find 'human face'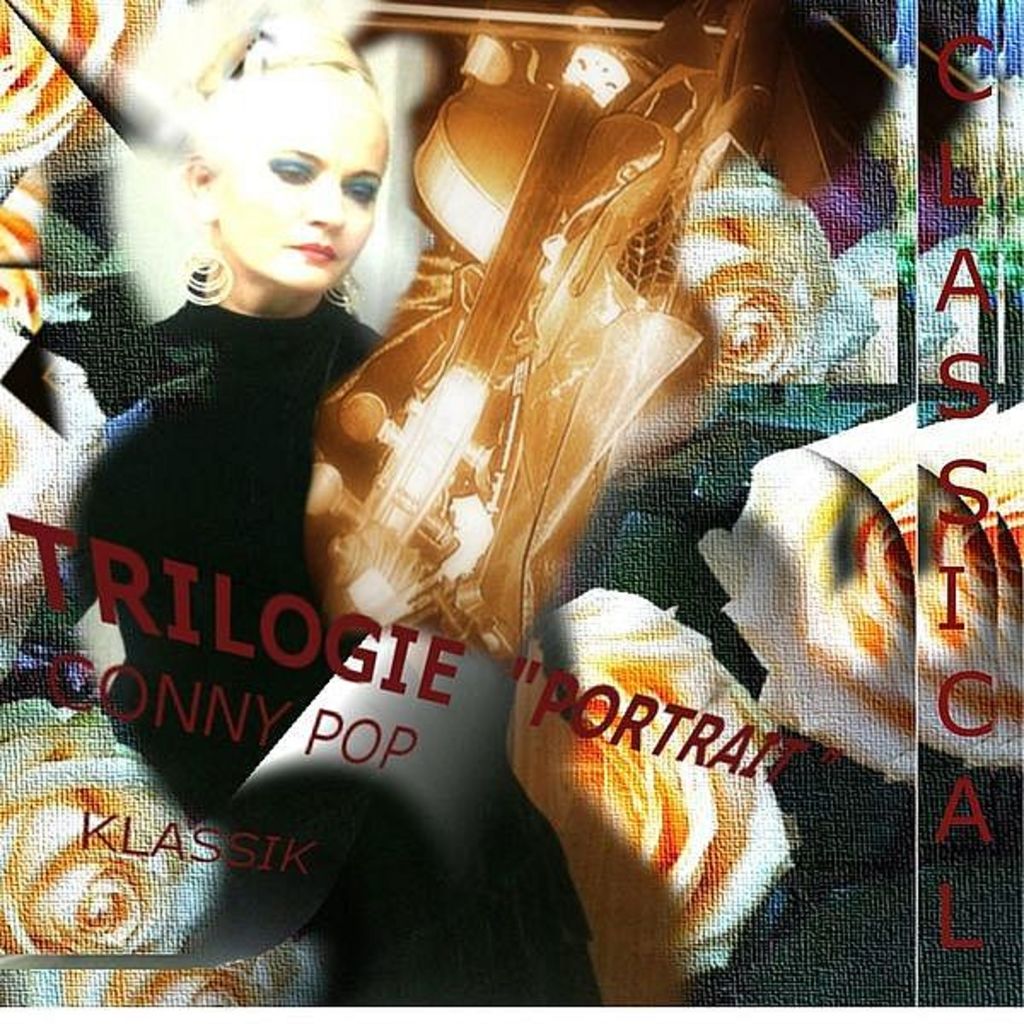
(227,75,394,294)
